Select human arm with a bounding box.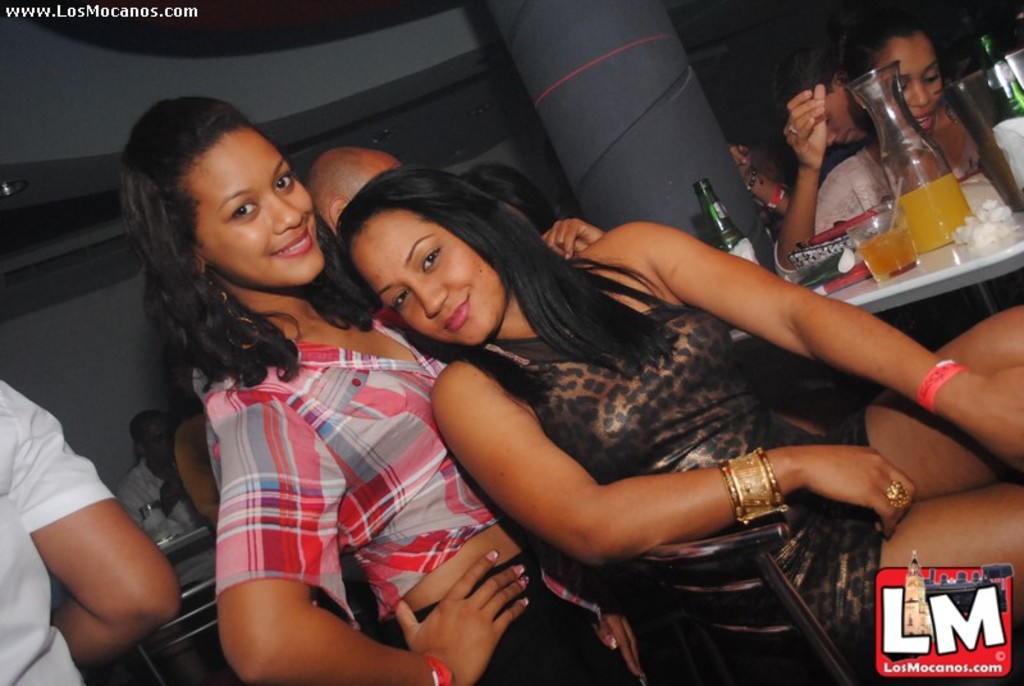
box(428, 353, 920, 564).
